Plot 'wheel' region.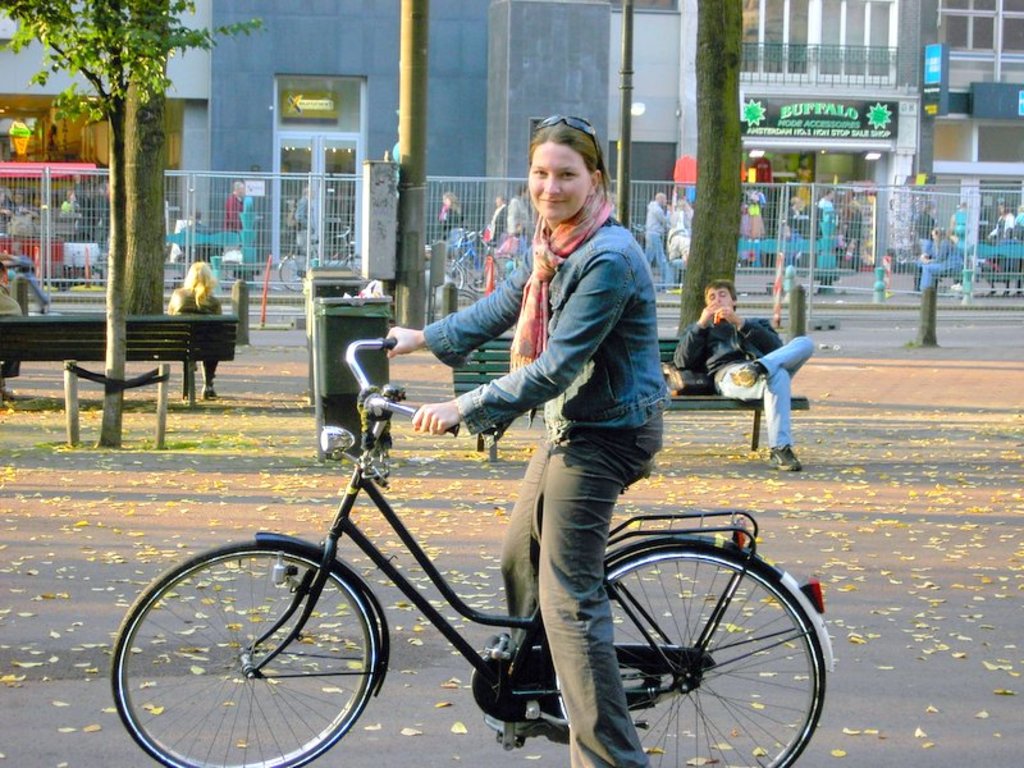
Plotted at locate(274, 242, 314, 296).
